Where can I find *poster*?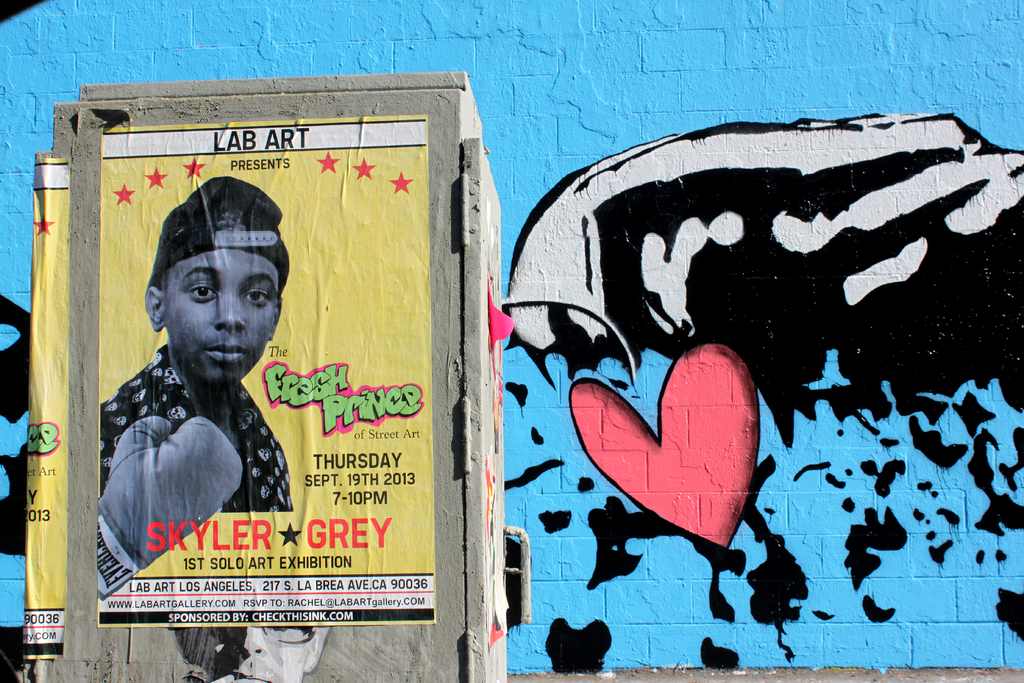
You can find it at pyautogui.locateOnScreen(20, 145, 70, 659).
